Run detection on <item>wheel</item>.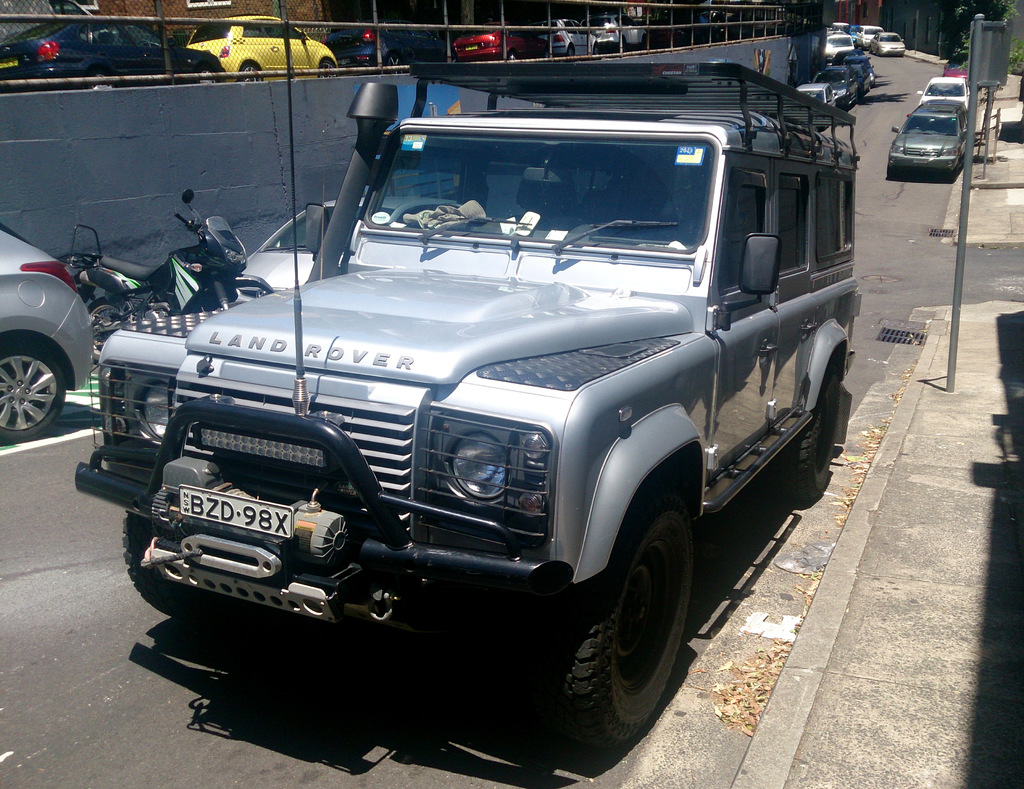
Result: 385, 54, 404, 74.
